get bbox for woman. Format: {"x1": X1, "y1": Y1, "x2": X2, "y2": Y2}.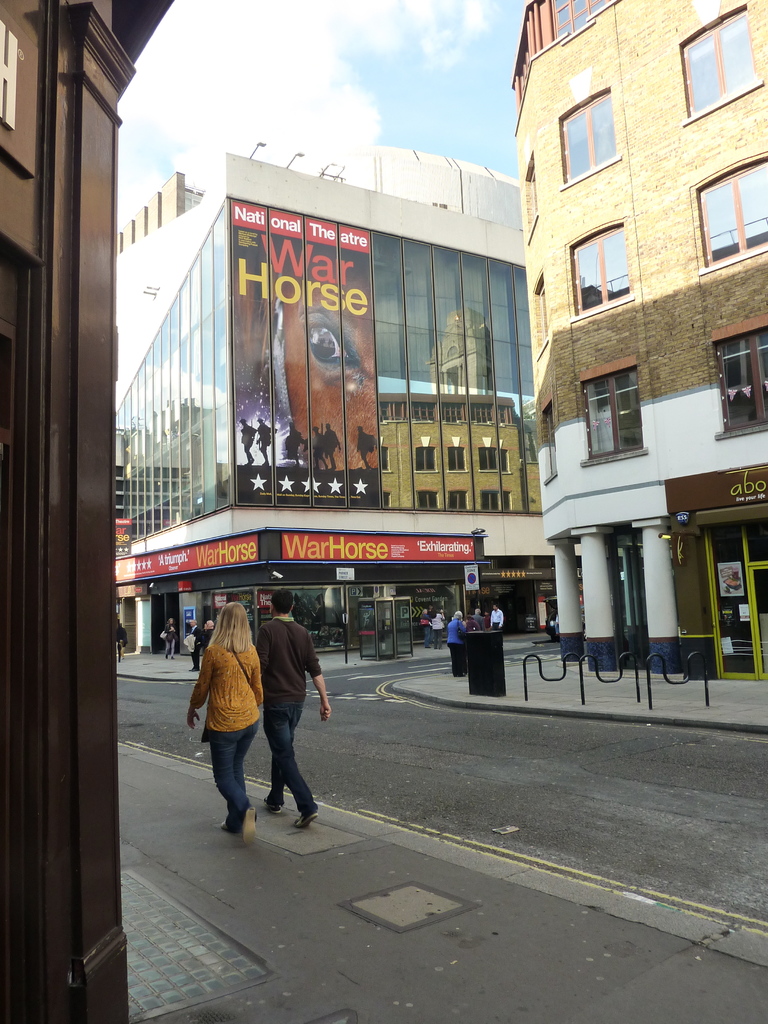
{"x1": 464, "y1": 612, "x2": 480, "y2": 630}.
